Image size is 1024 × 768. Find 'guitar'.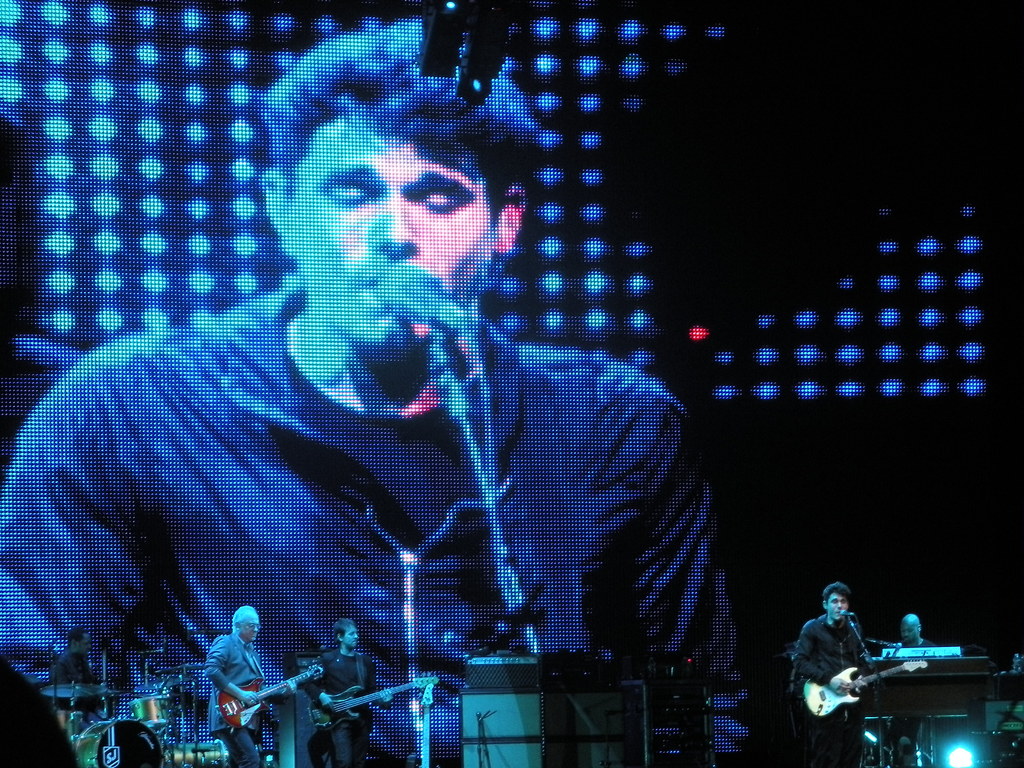
rect(218, 663, 324, 728).
